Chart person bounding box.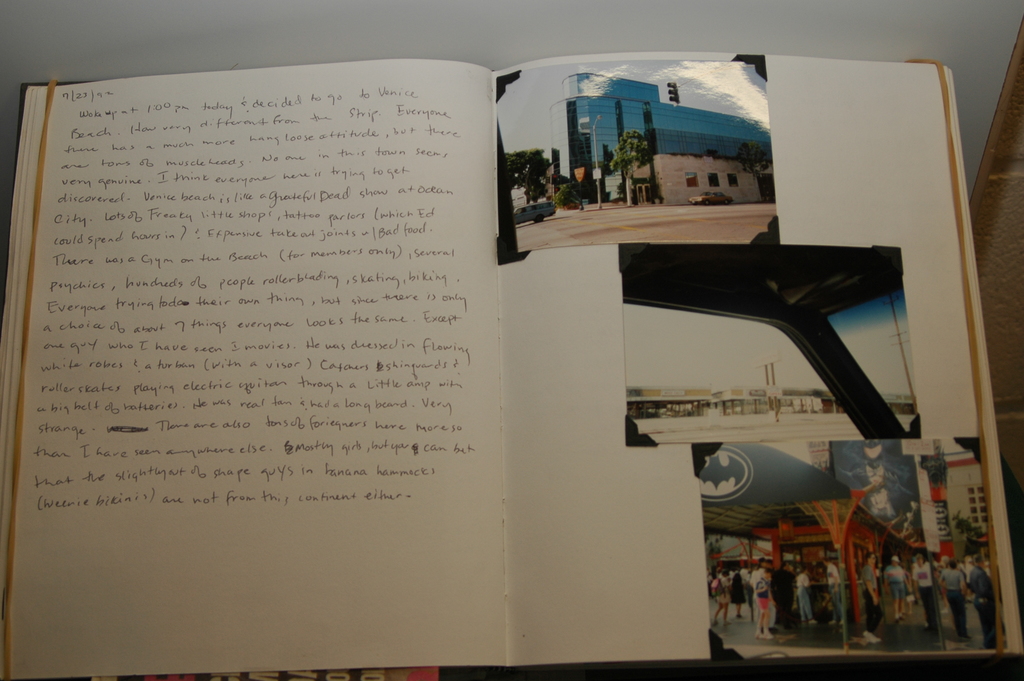
Charted: bbox=(939, 559, 970, 637).
